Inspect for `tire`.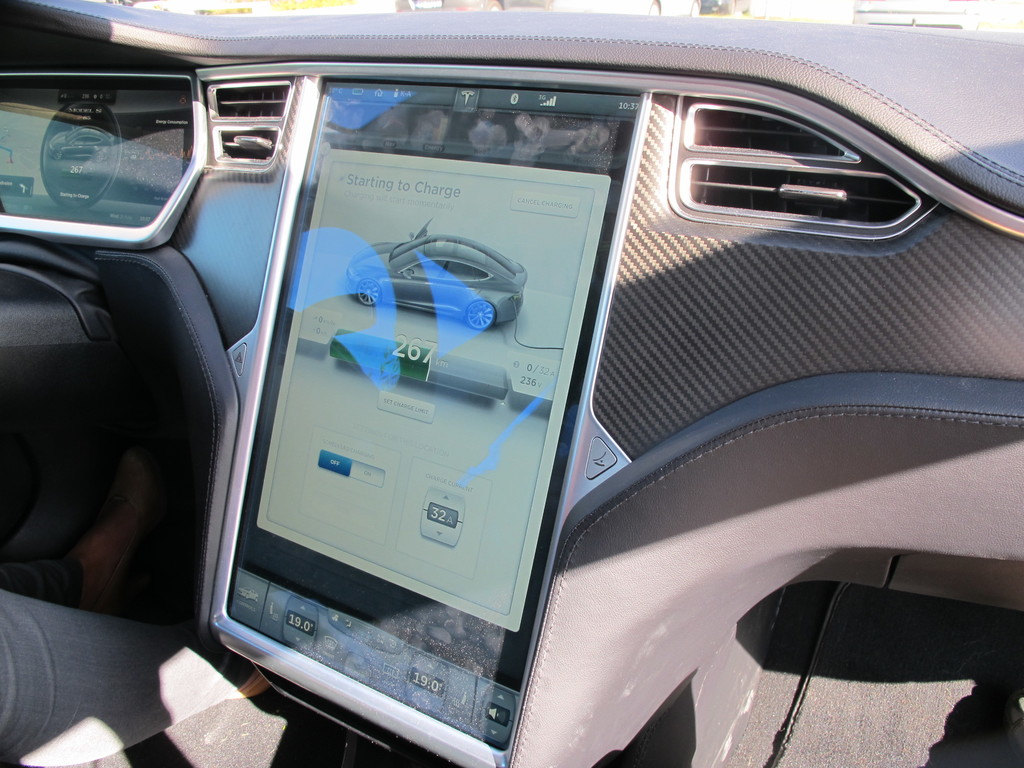
Inspection: {"x1": 689, "y1": 0, "x2": 704, "y2": 16}.
